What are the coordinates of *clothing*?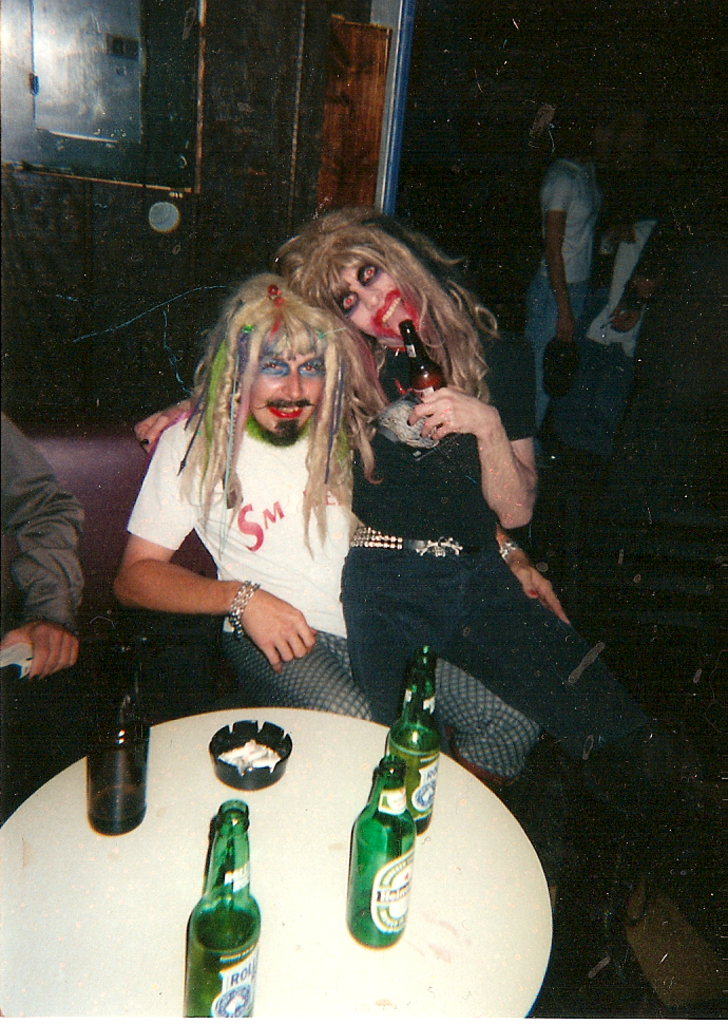
[x1=519, y1=158, x2=602, y2=416].
